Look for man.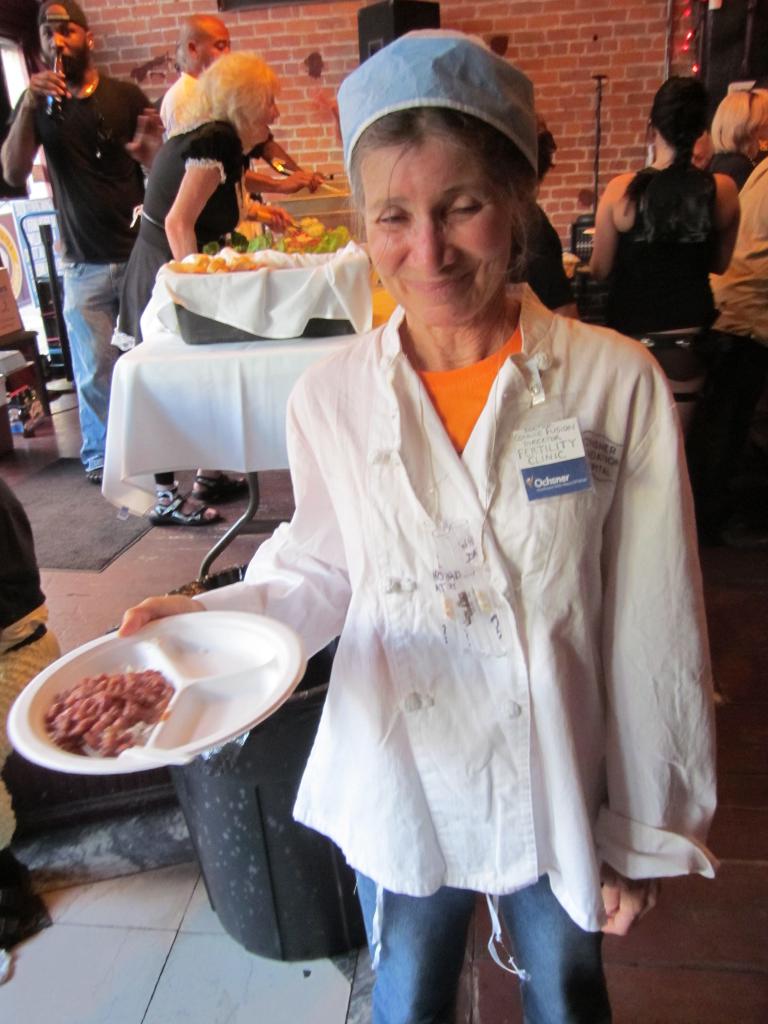
Found: region(161, 13, 322, 195).
